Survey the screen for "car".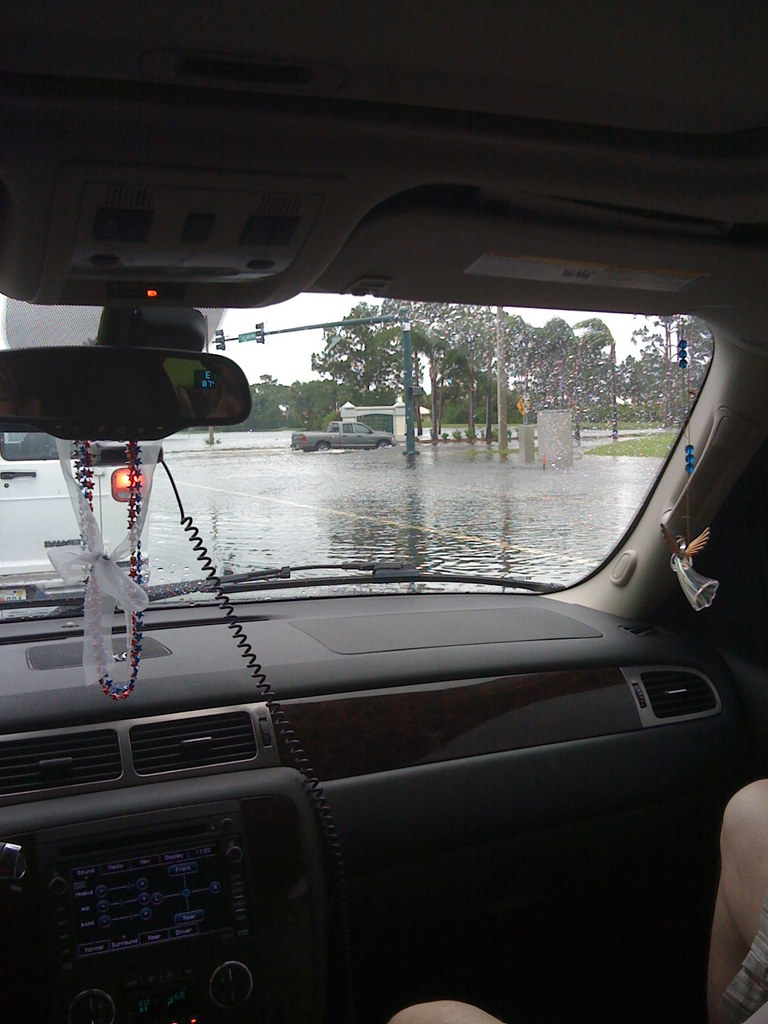
Survey found: select_region(1, 440, 154, 619).
